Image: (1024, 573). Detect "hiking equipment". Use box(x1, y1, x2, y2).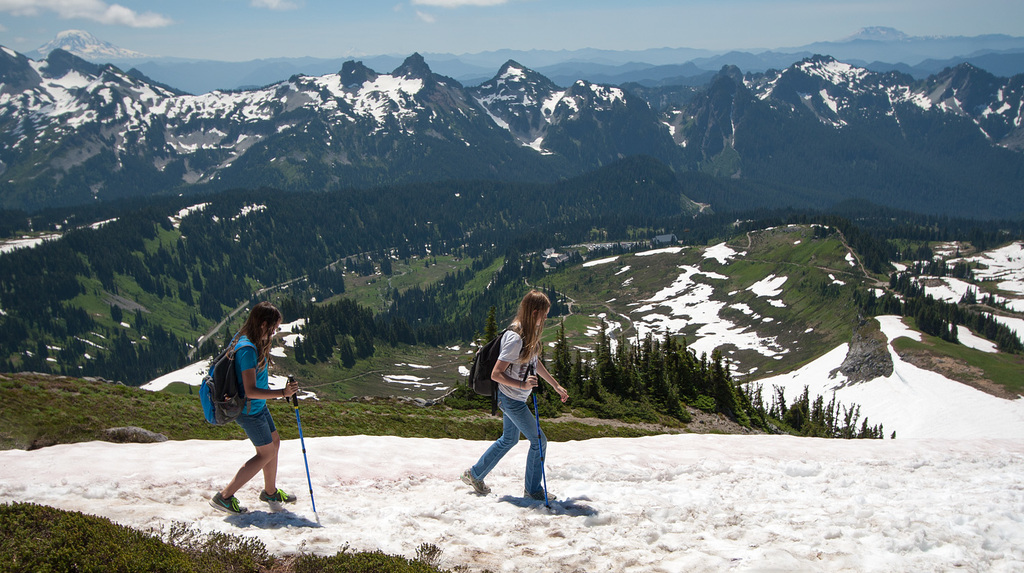
box(197, 347, 273, 434).
